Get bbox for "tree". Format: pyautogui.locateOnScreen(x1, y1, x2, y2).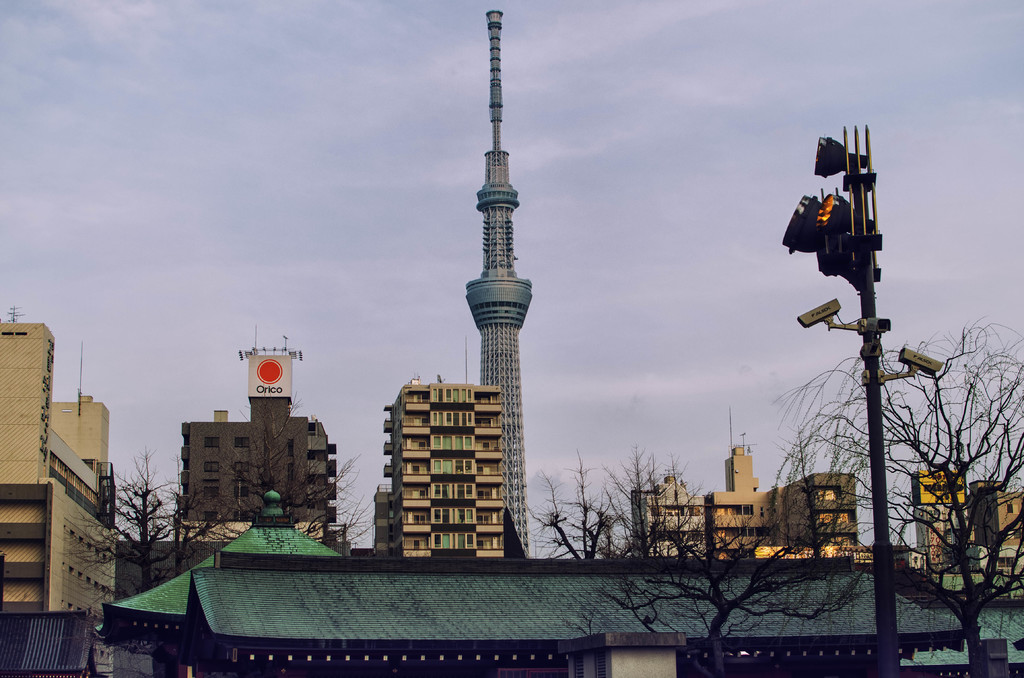
pyautogui.locateOnScreen(525, 444, 619, 558).
